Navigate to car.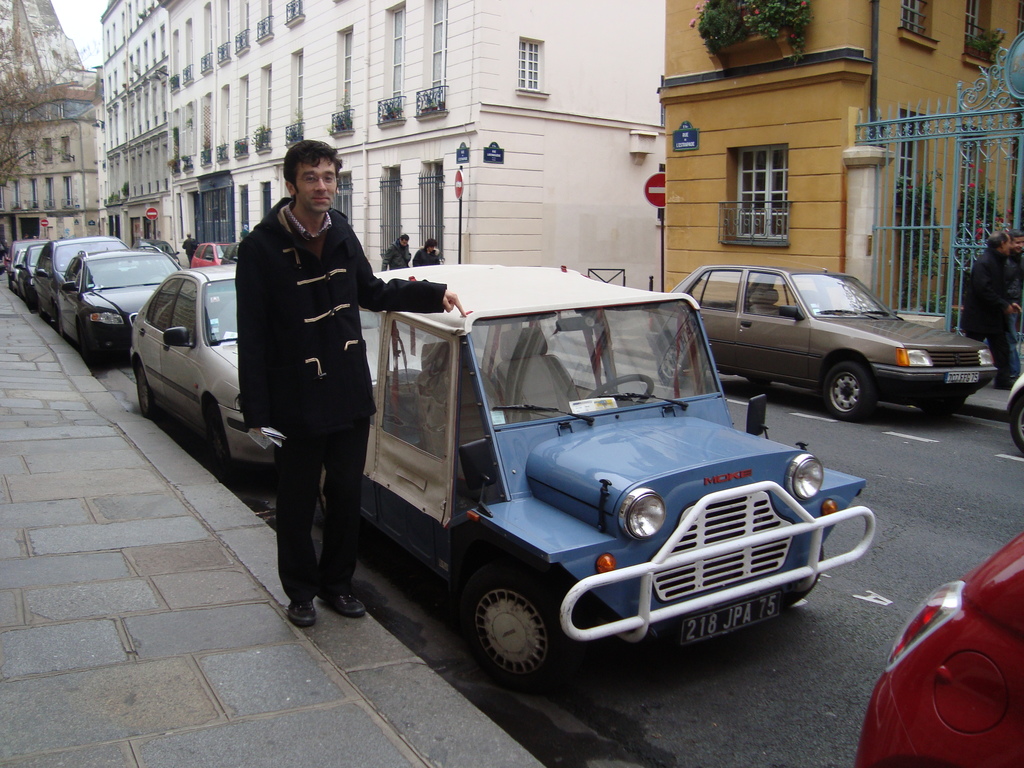
Navigation target: region(1002, 371, 1023, 451).
